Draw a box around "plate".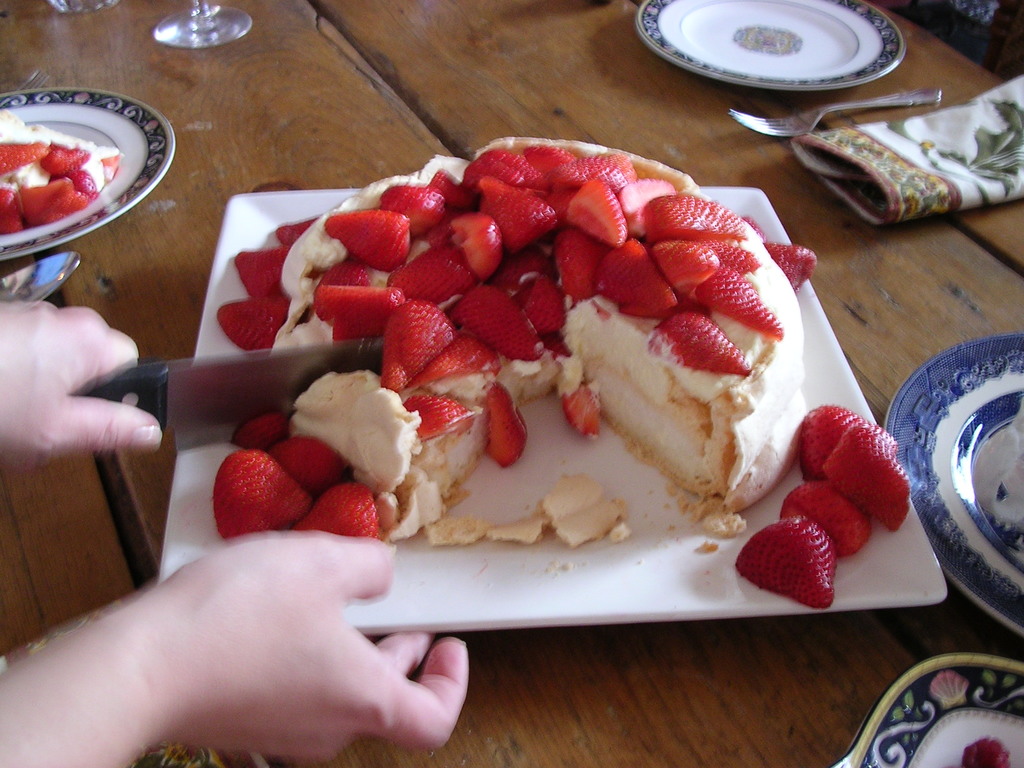
<box>635,0,906,94</box>.
